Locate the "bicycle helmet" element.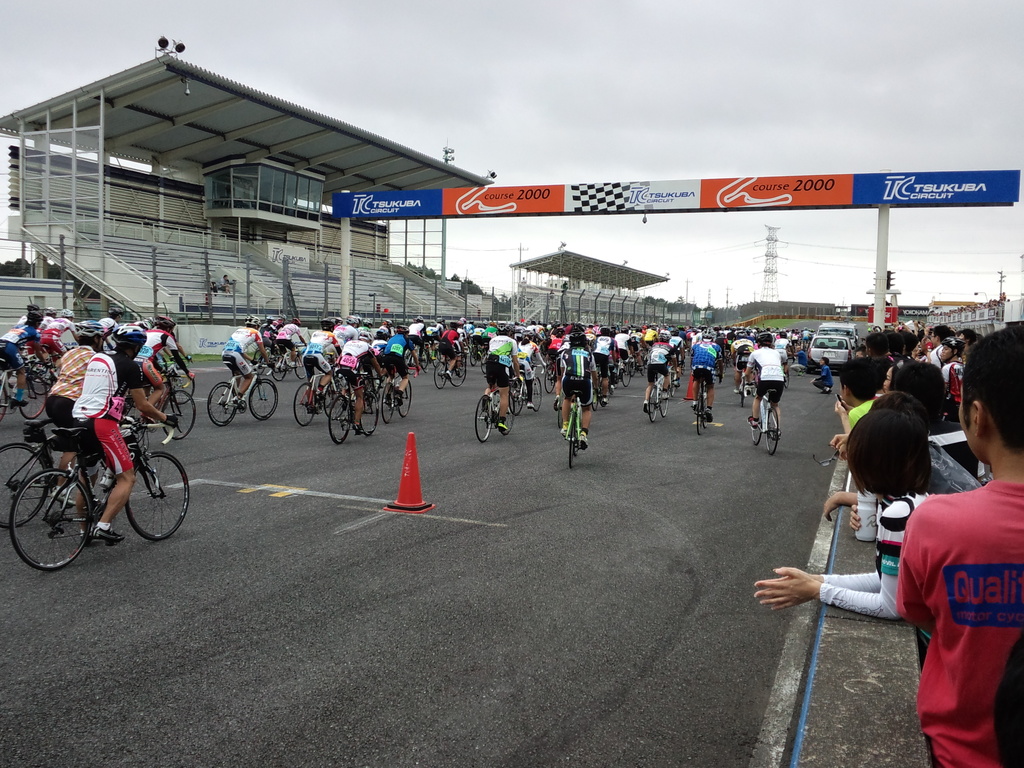
Element bbox: 280:314:284:319.
